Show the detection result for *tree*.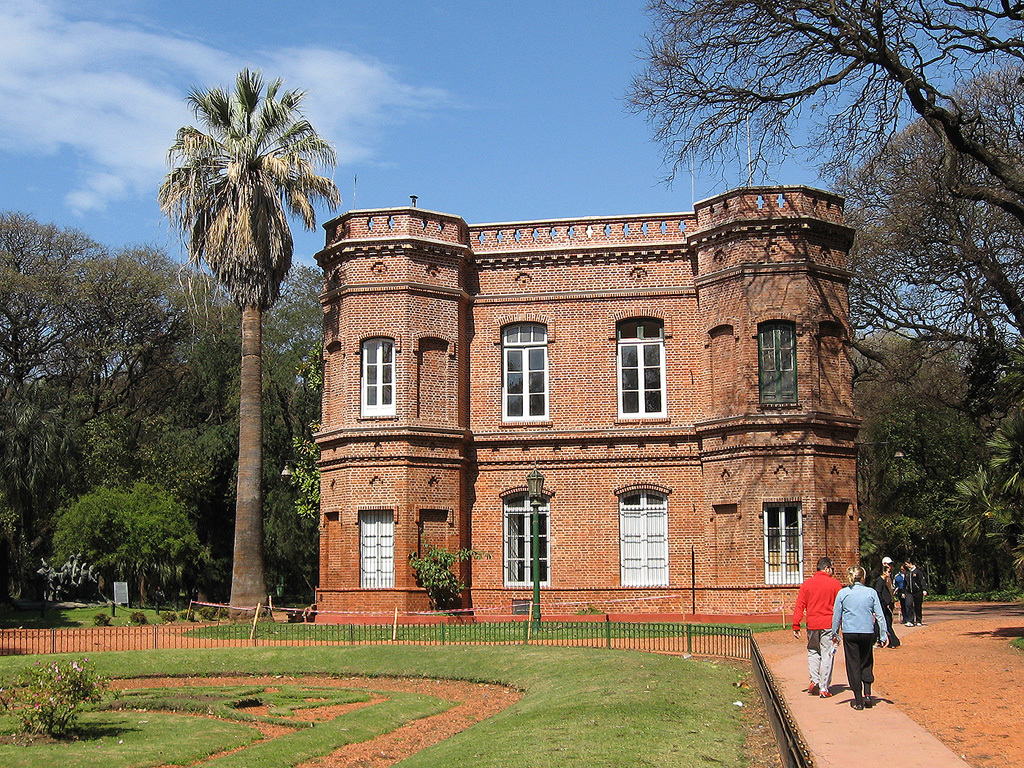
[987, 413, 1023, 502].
